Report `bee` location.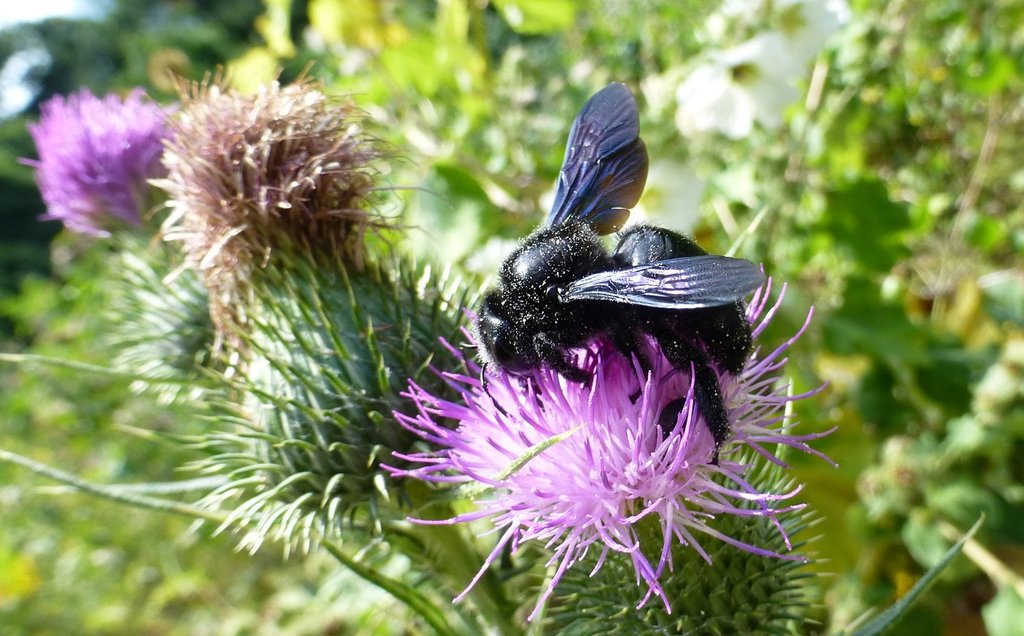
Report: 462:102:778:473.
